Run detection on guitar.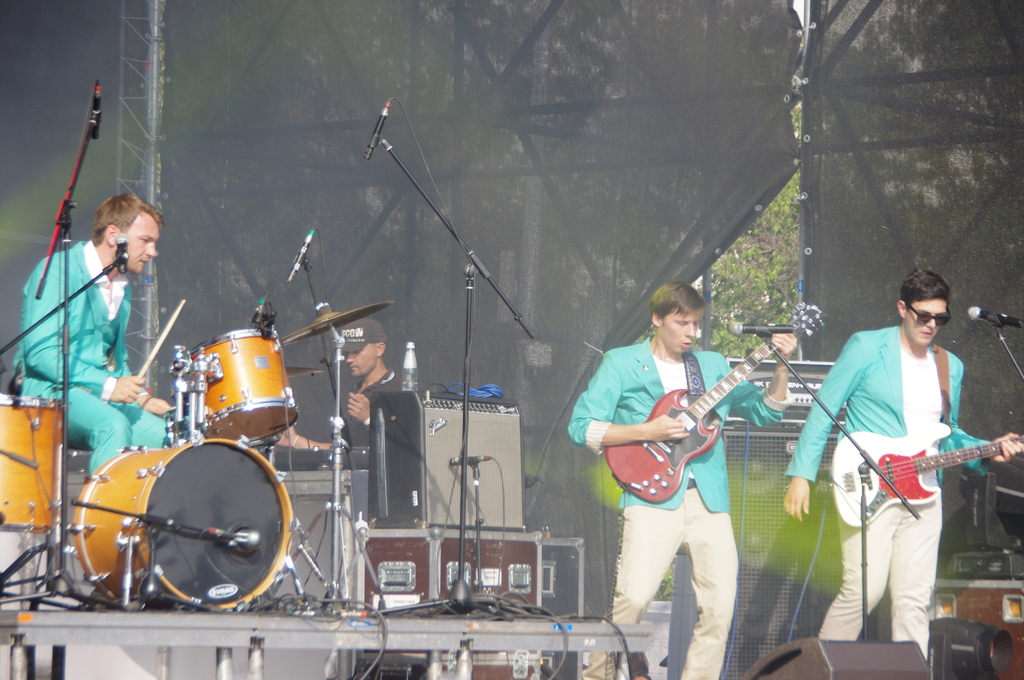
Result: 607/345/799/494.
